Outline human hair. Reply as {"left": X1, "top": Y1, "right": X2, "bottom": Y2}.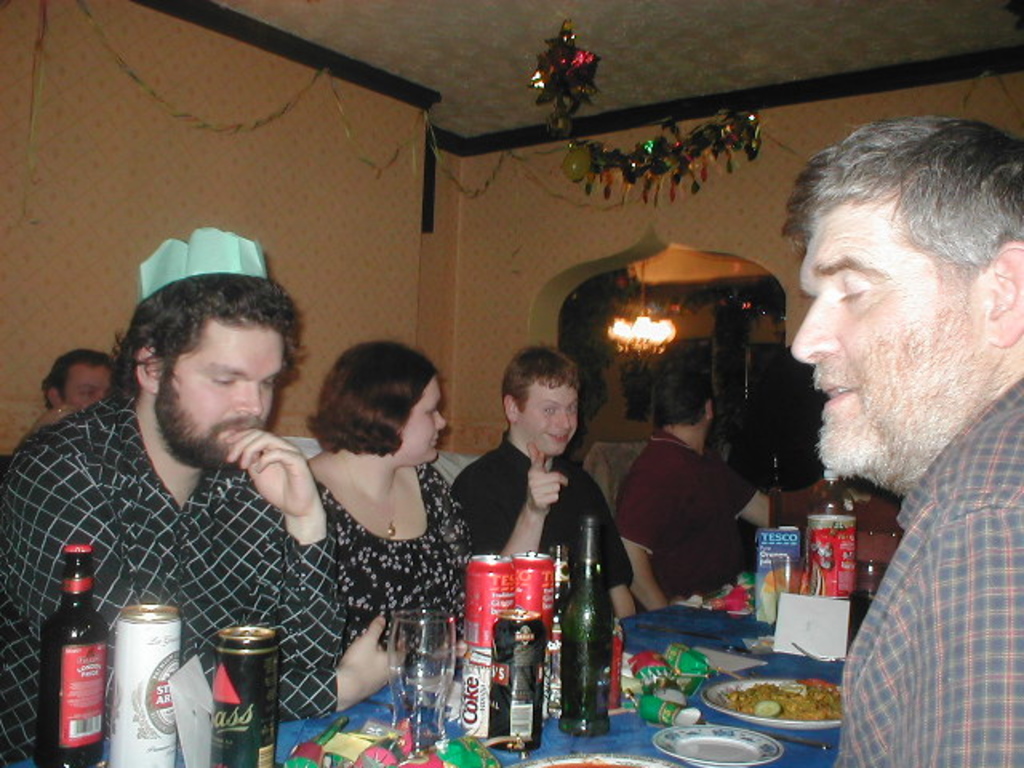
{"left": 650, "top": 355, "right": 714, "bottom": 427}.
